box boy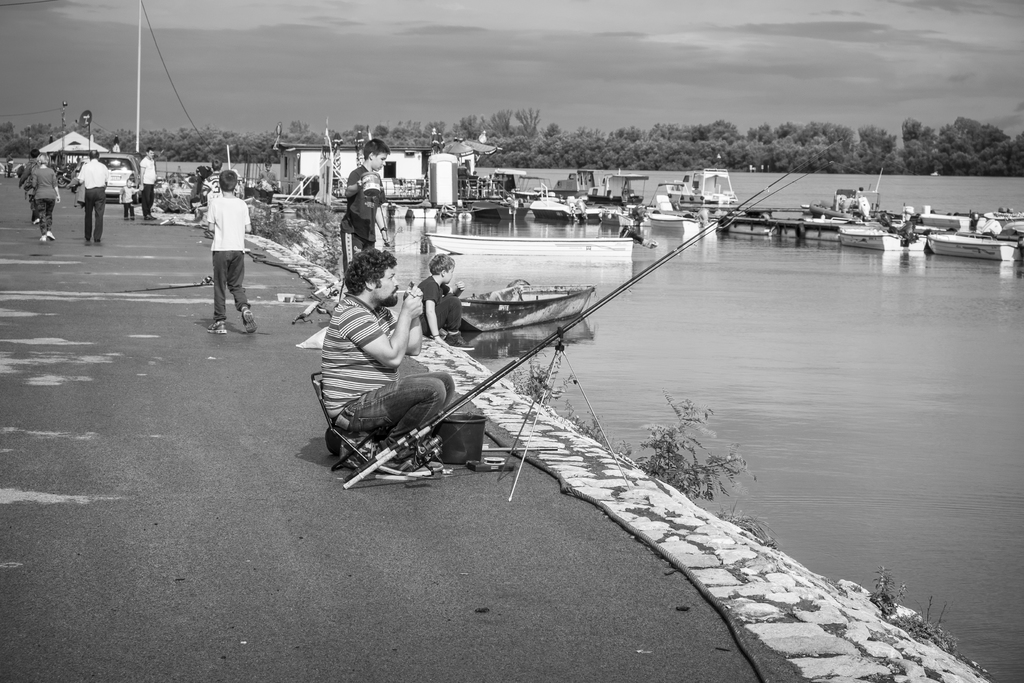
206,162,259,333
